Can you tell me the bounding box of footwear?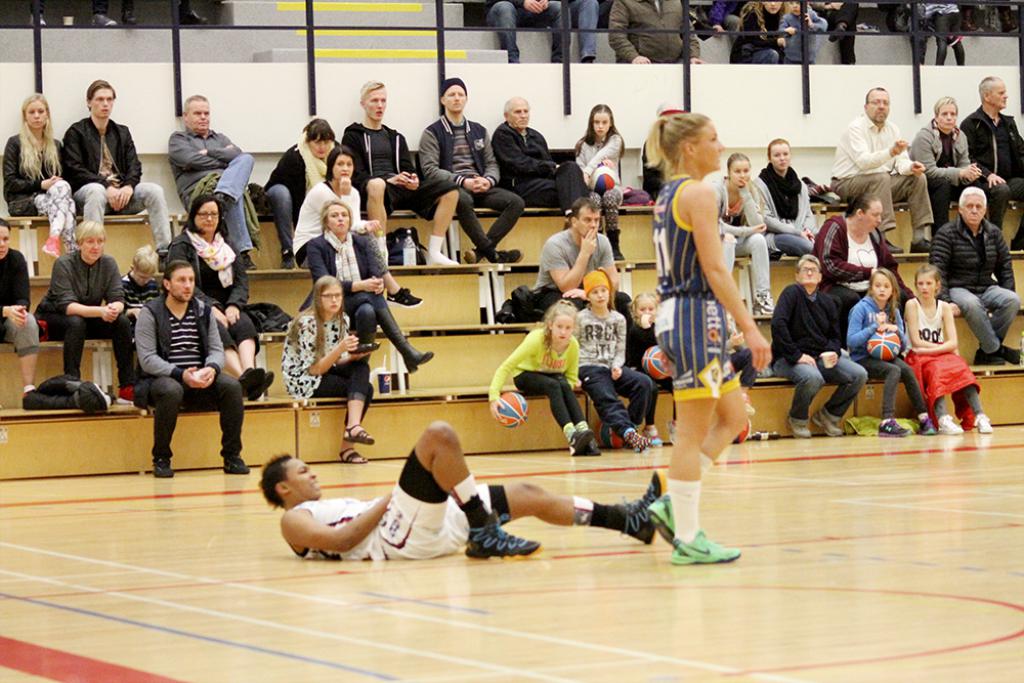
bbox(249, 370, 281, 404).
